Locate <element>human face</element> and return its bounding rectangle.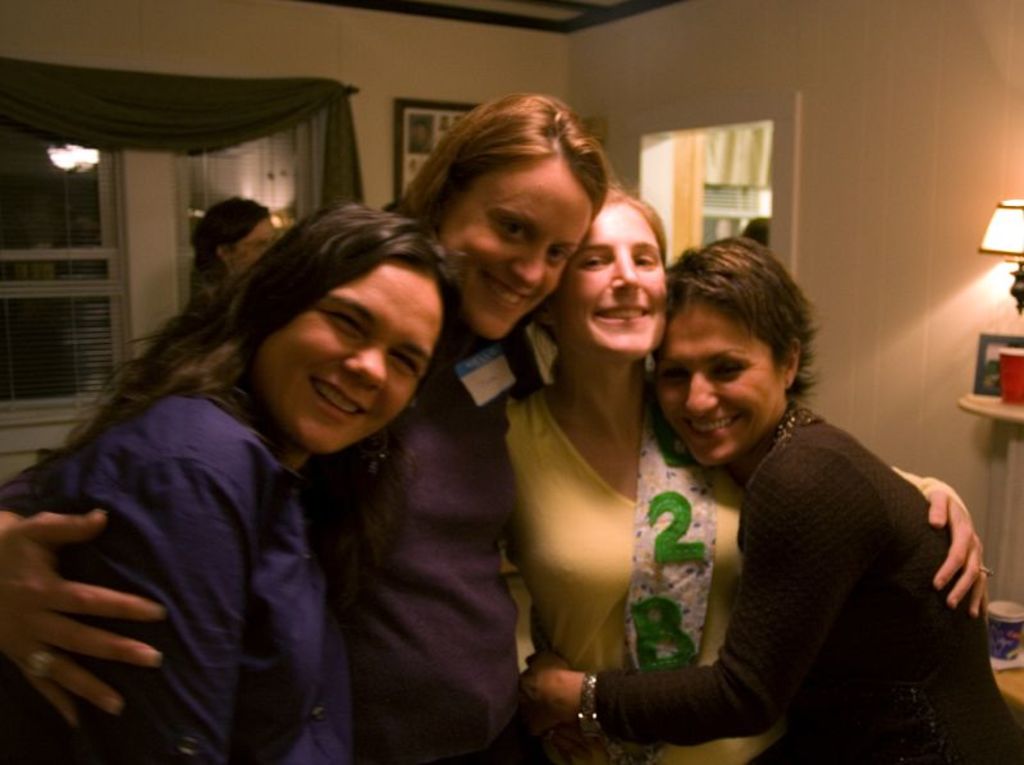
253,265,442,453.
